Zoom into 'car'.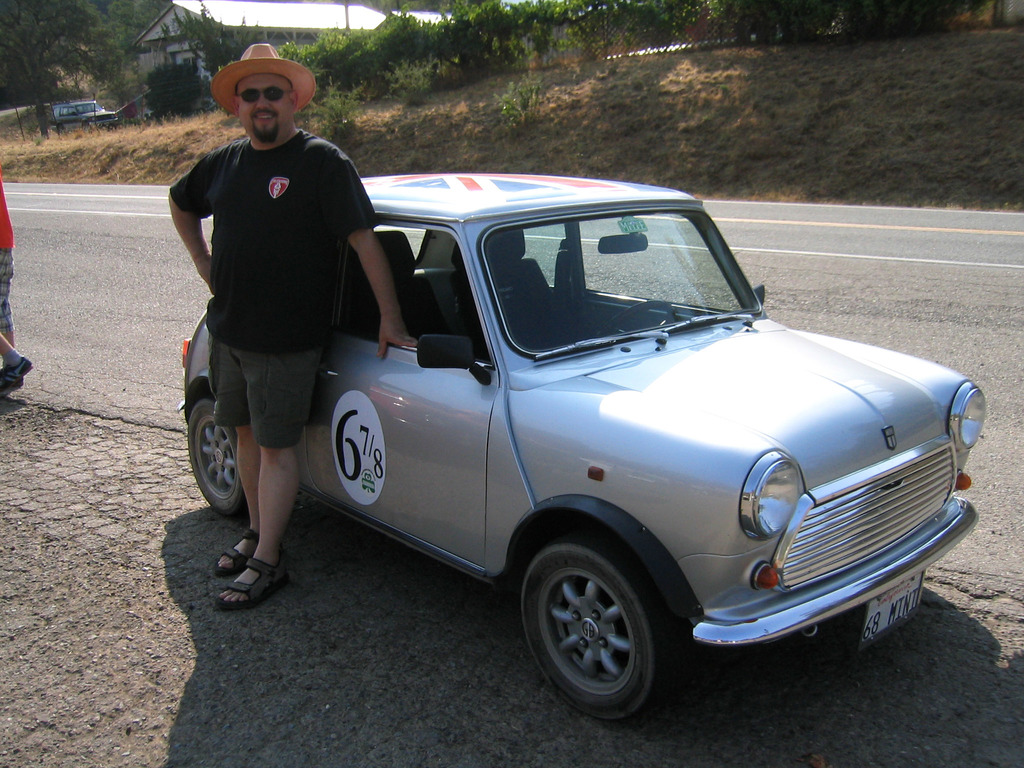
Zoom target: 175/167/989/724.
